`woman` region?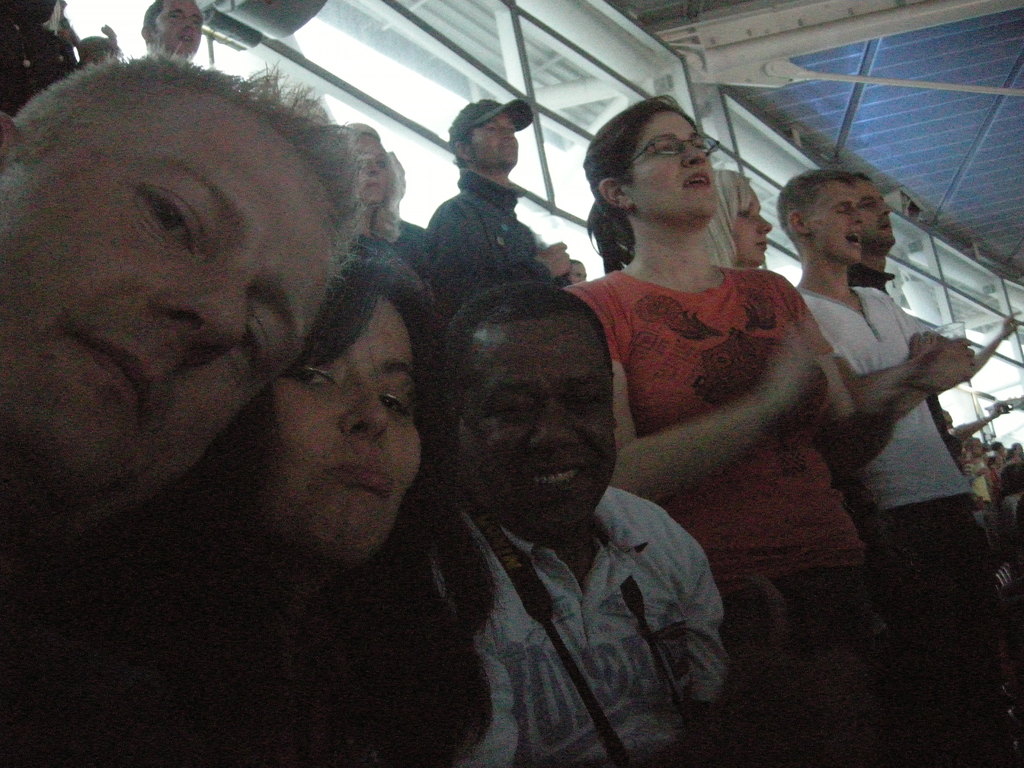
x1=0, y1=244, x2=498, y2=767
